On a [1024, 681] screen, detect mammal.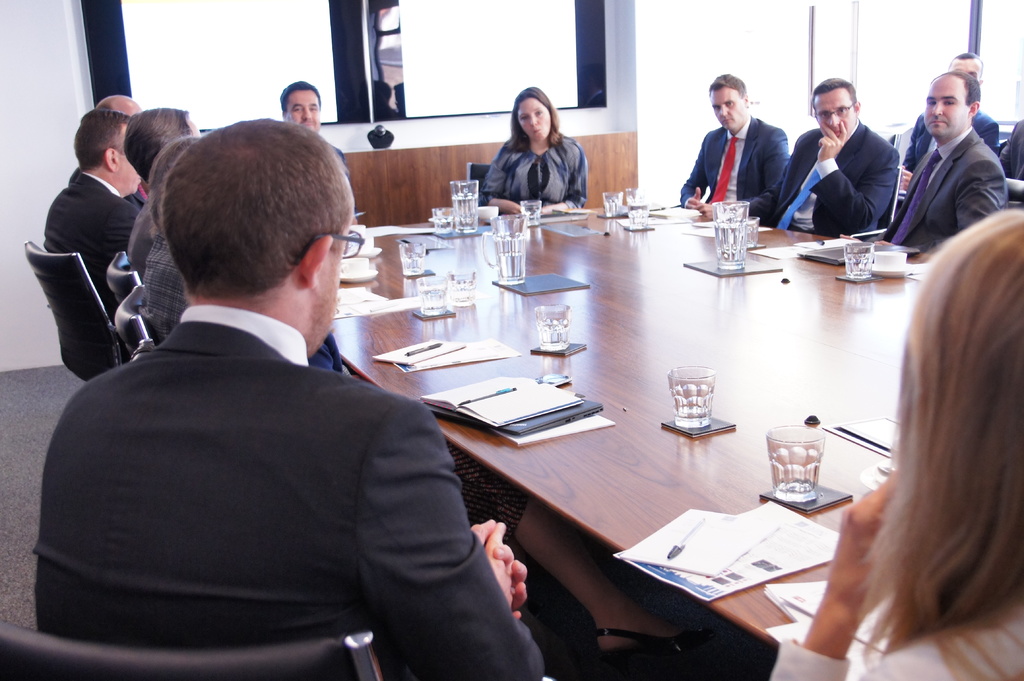
{"x1": 1002, "y1": 113, "x2": 1023, "y2": 180}.
